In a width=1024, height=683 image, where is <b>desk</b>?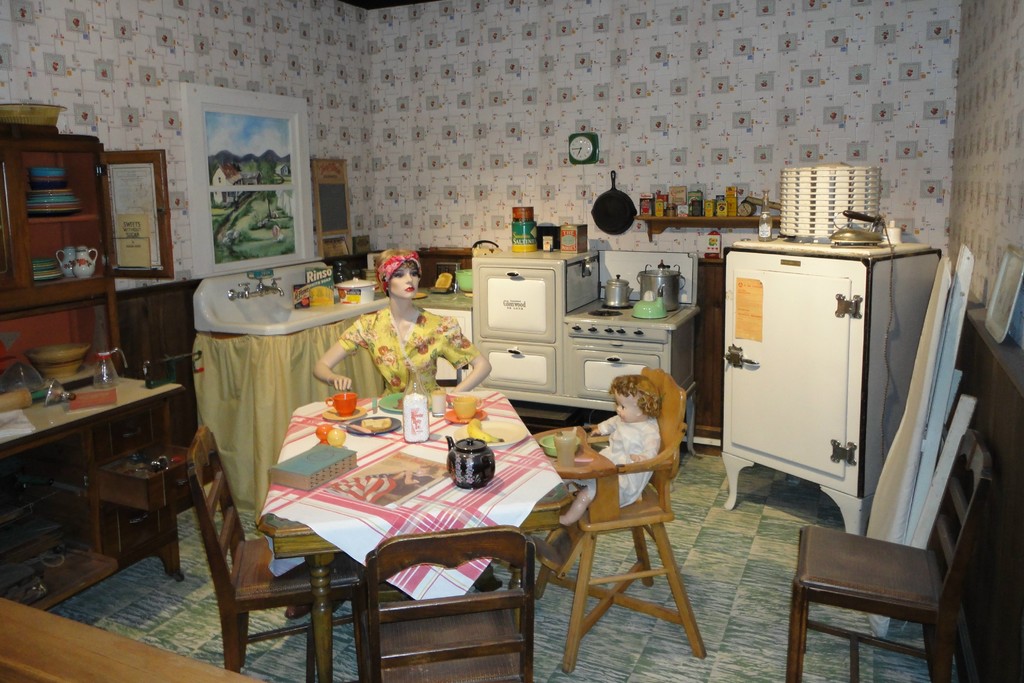
bbox(10, 334, 214, 613).
